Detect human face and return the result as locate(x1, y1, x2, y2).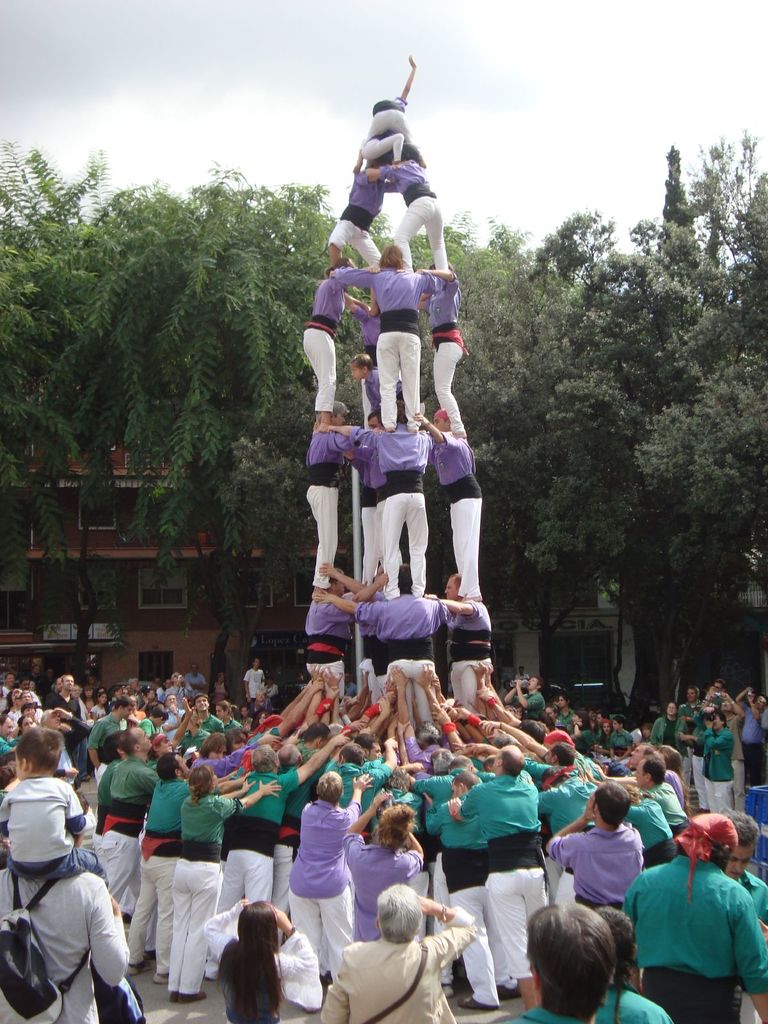
locate(23, 715, 34, 727).
